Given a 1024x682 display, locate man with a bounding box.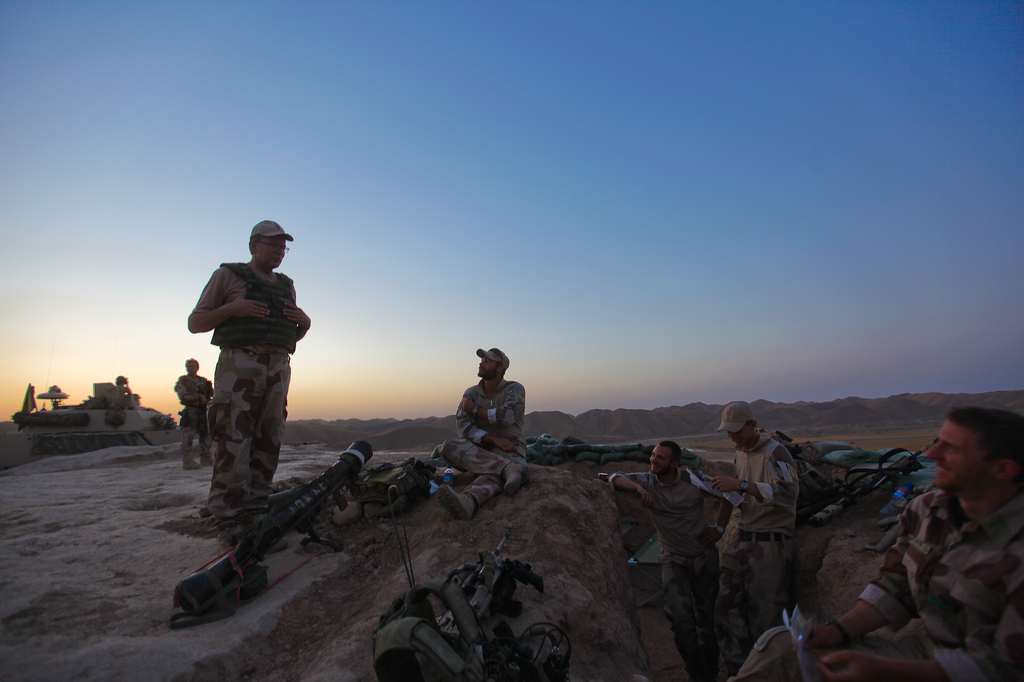
Located: 435, 345, 527, 521.
